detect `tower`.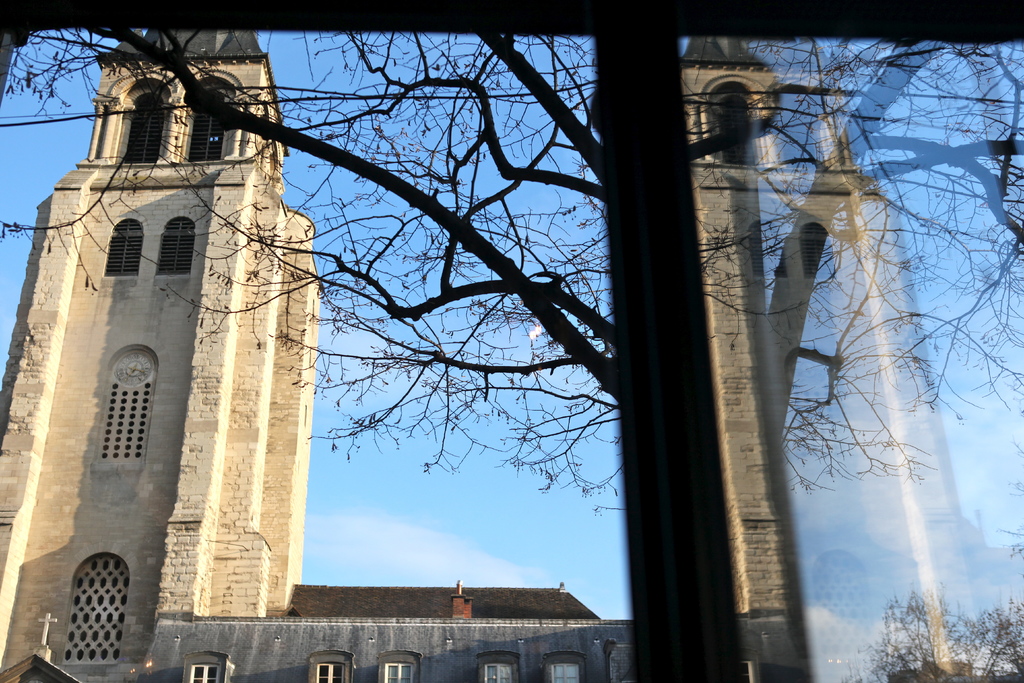
Detected at (0, 19, 306, 682).
